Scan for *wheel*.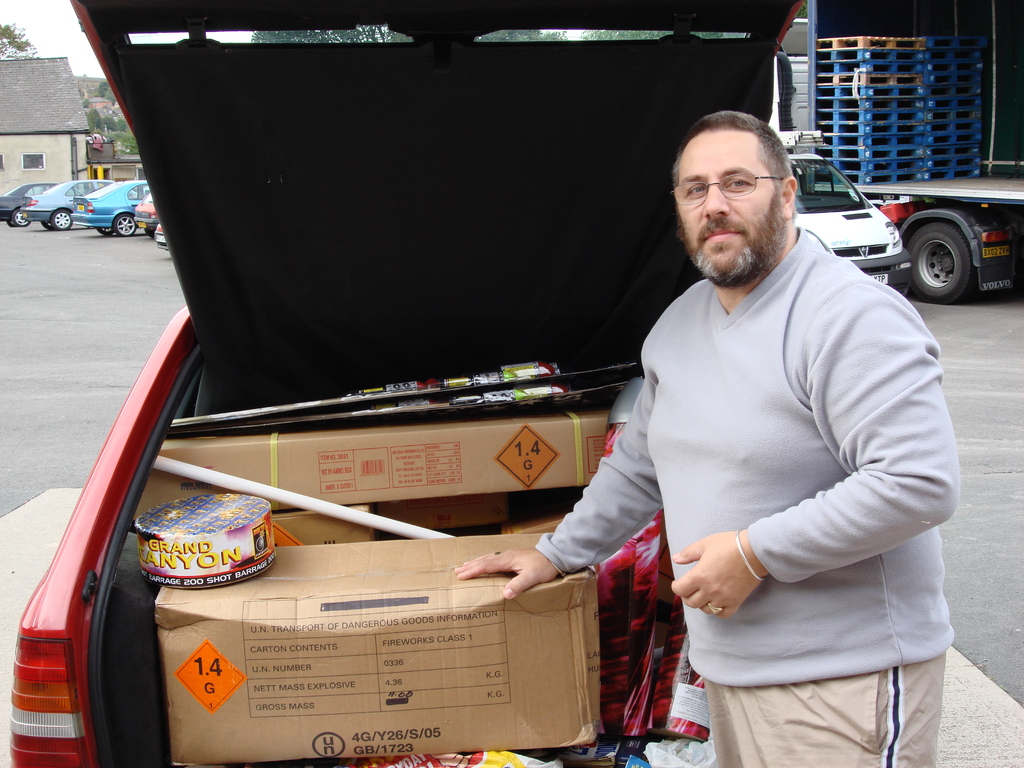
Scan result: pyautogui.locateOnScreen(52, 211, 73, 229).
